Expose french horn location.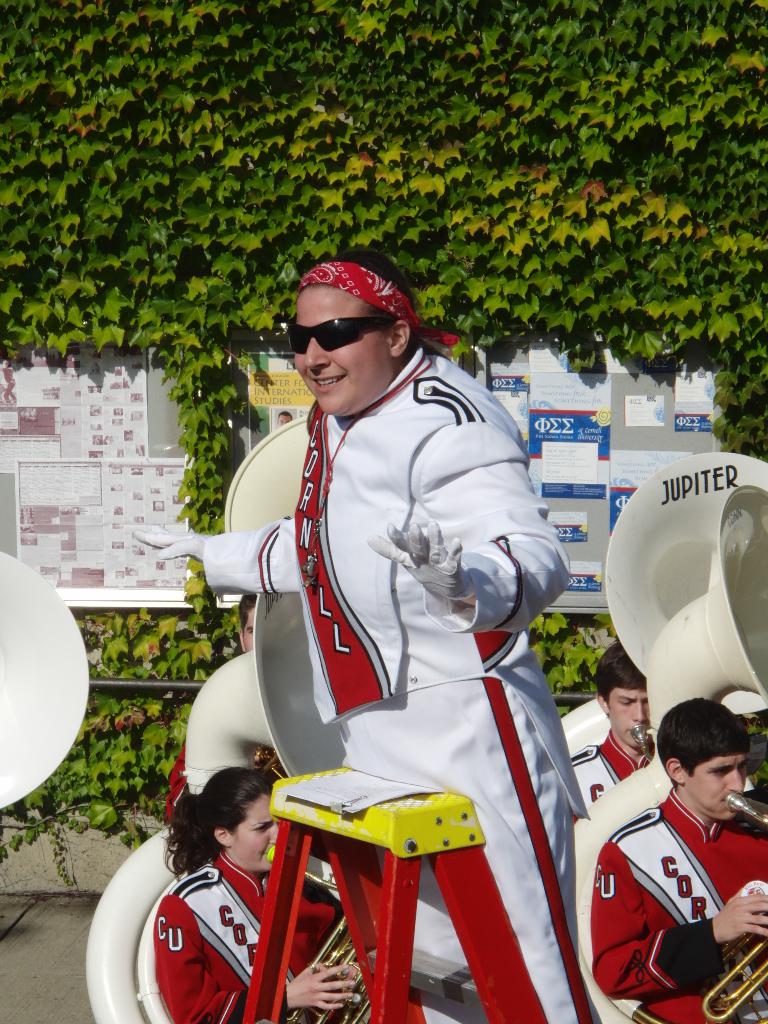
Exposed at BBox(81, 586, 372, 1023).
